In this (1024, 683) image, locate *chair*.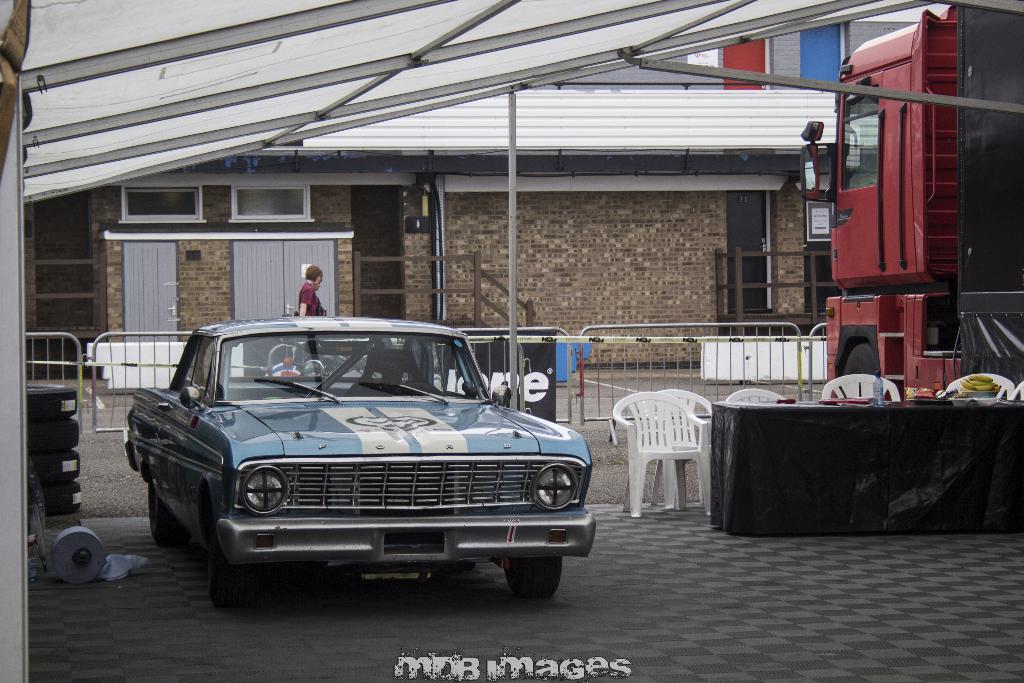
Bounding box: rect(651, 388, 716, 504).
